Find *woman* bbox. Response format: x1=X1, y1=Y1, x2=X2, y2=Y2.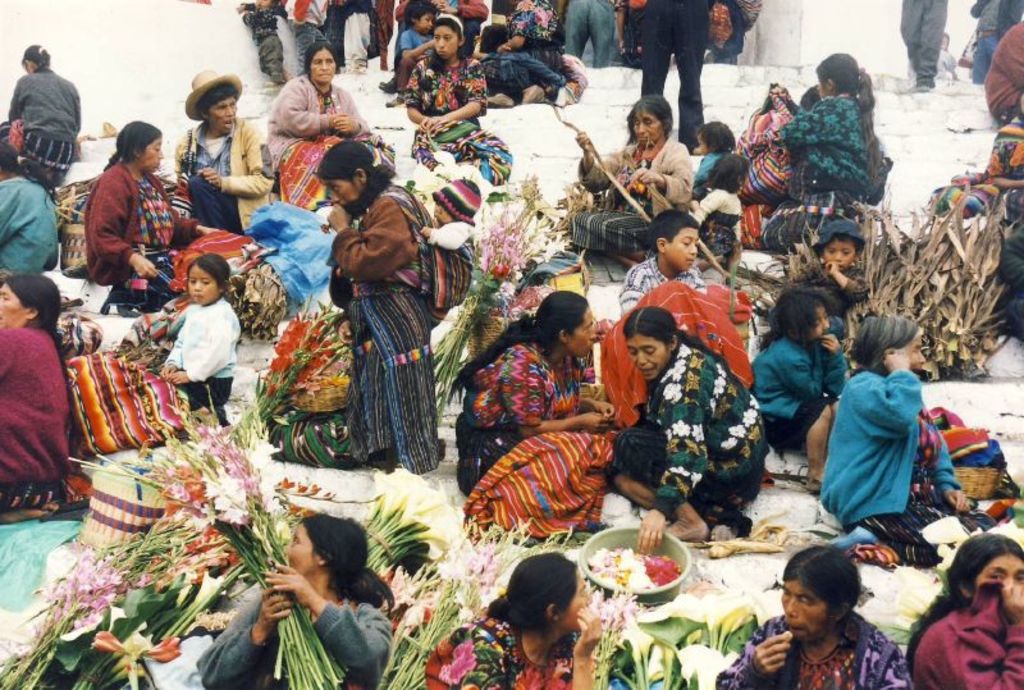
x1=709, y1=554, x2=916, y2=689.
